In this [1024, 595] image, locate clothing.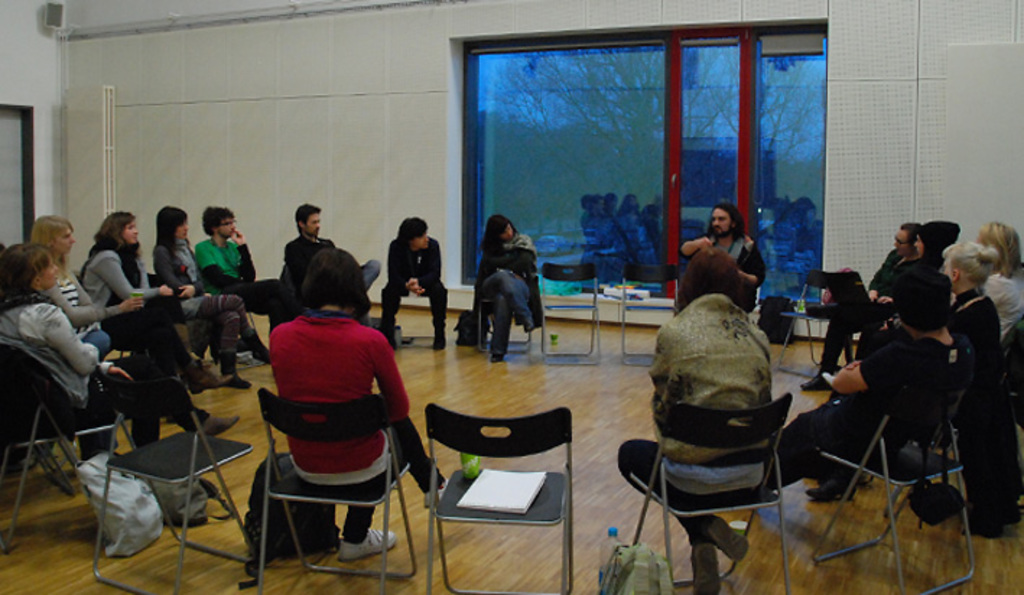
Bounding box: box(49, 261, 205, 380).
